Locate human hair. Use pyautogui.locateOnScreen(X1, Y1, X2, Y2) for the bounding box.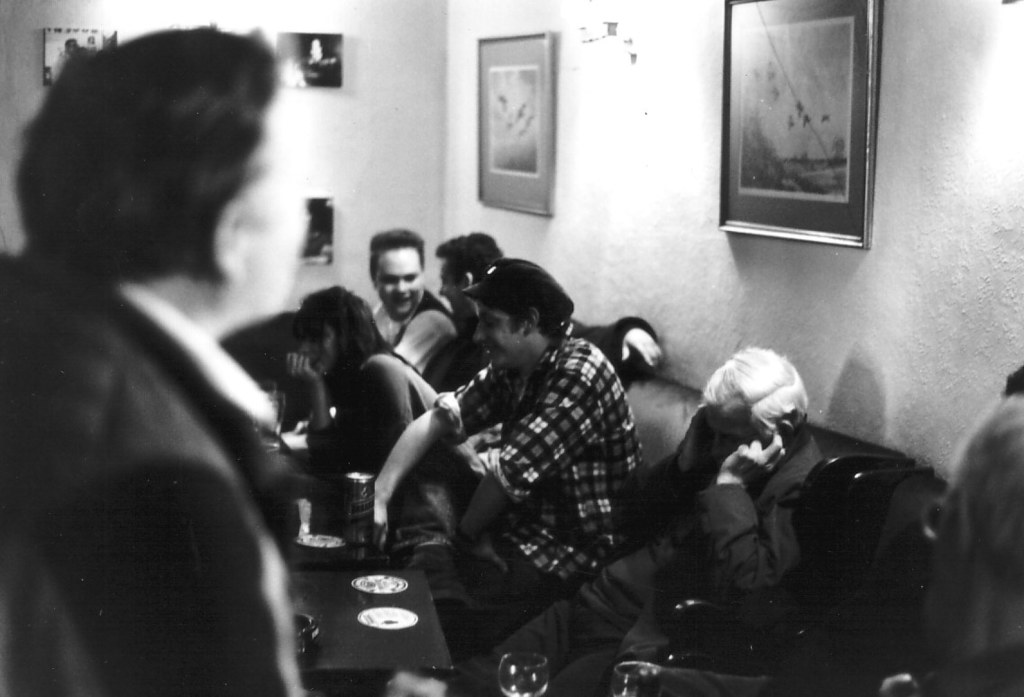
pyautogui.locateOnScreen(704, 344, 809, 441).
